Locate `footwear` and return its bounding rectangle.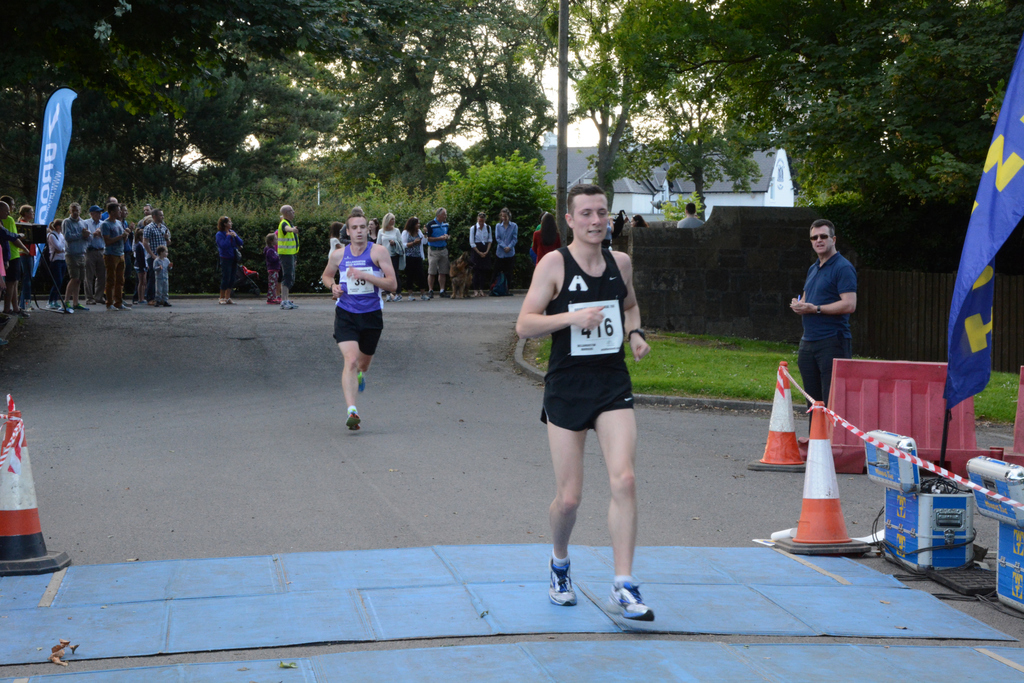
x1=216 y1=298 x2=227 y2=306.
